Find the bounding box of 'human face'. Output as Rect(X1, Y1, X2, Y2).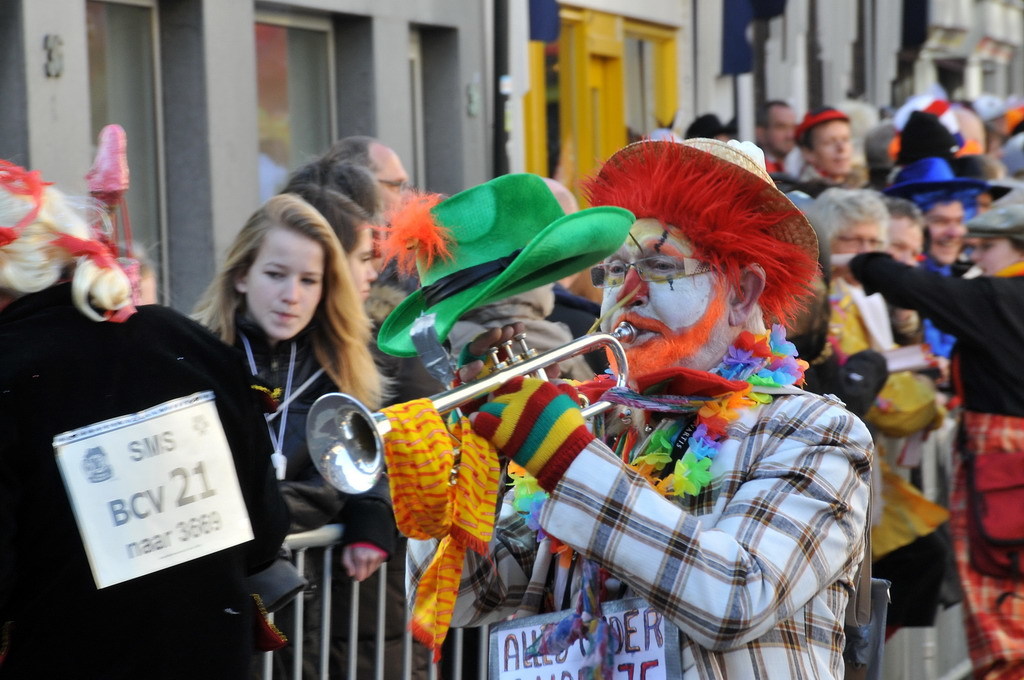
Rect(599, 215, 731, 370).
